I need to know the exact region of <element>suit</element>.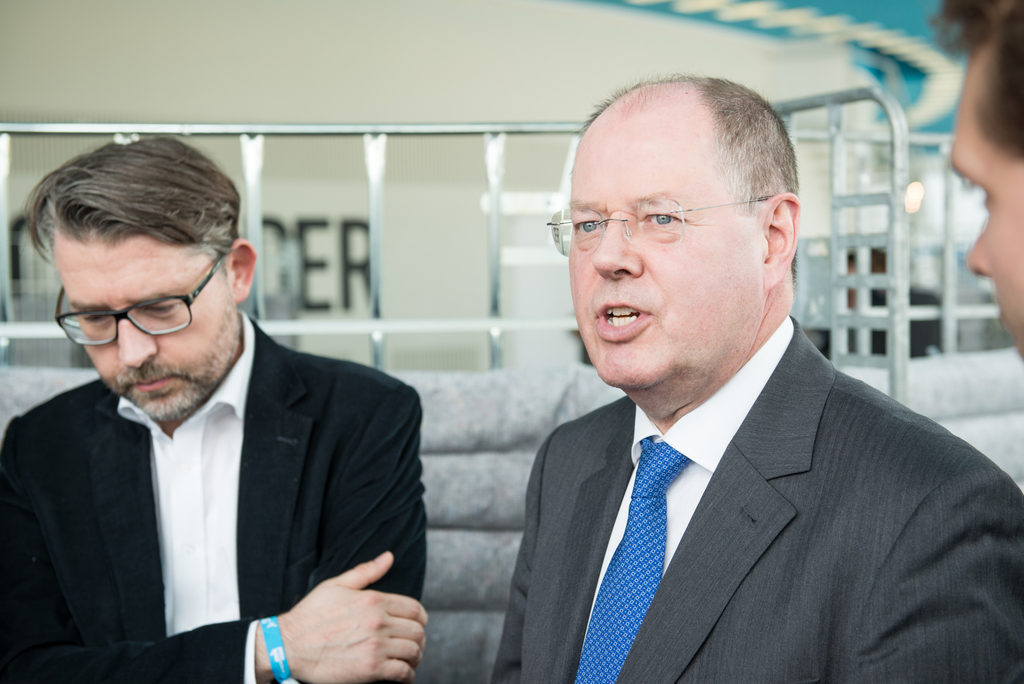
Region: {"left": 472, "top": 248, "right": 1016, "bottom": 675}.
